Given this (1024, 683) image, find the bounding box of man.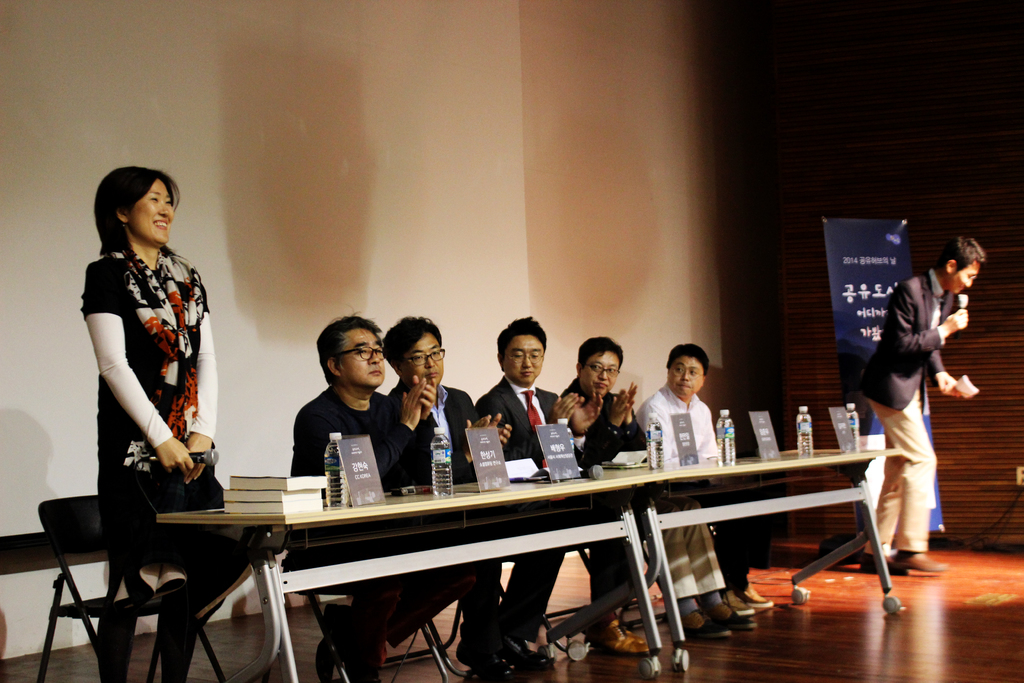
detection(388, 315, 557, 682).
